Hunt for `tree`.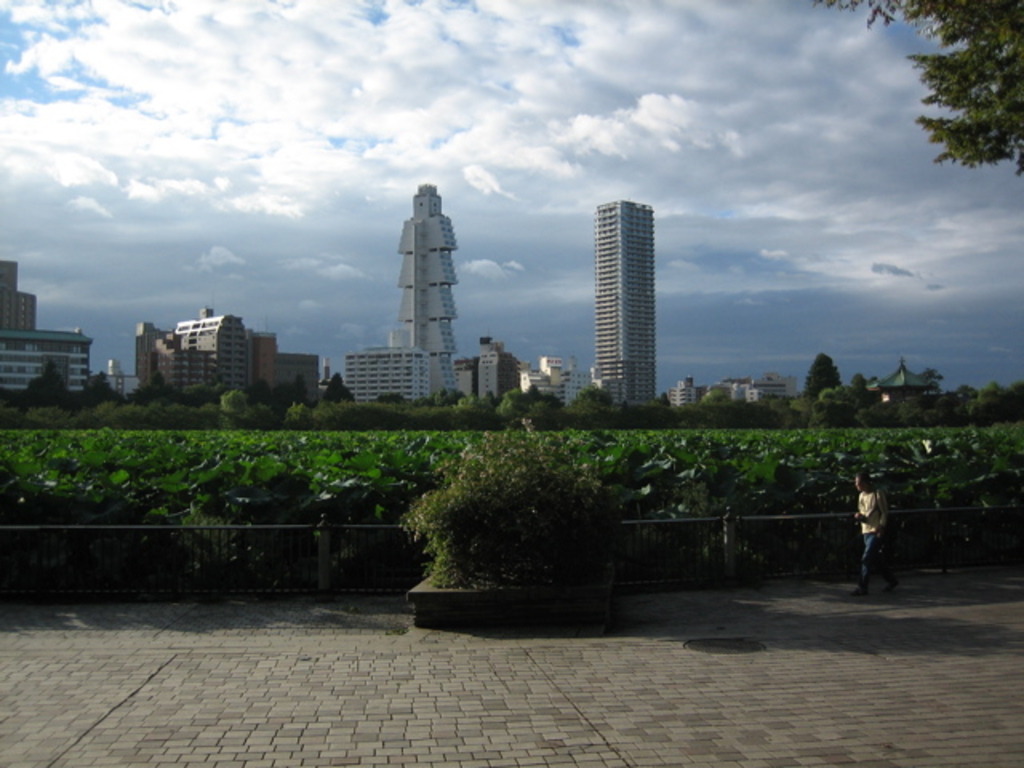
Hunted down at bbox=(816, 384, 861, 418).
